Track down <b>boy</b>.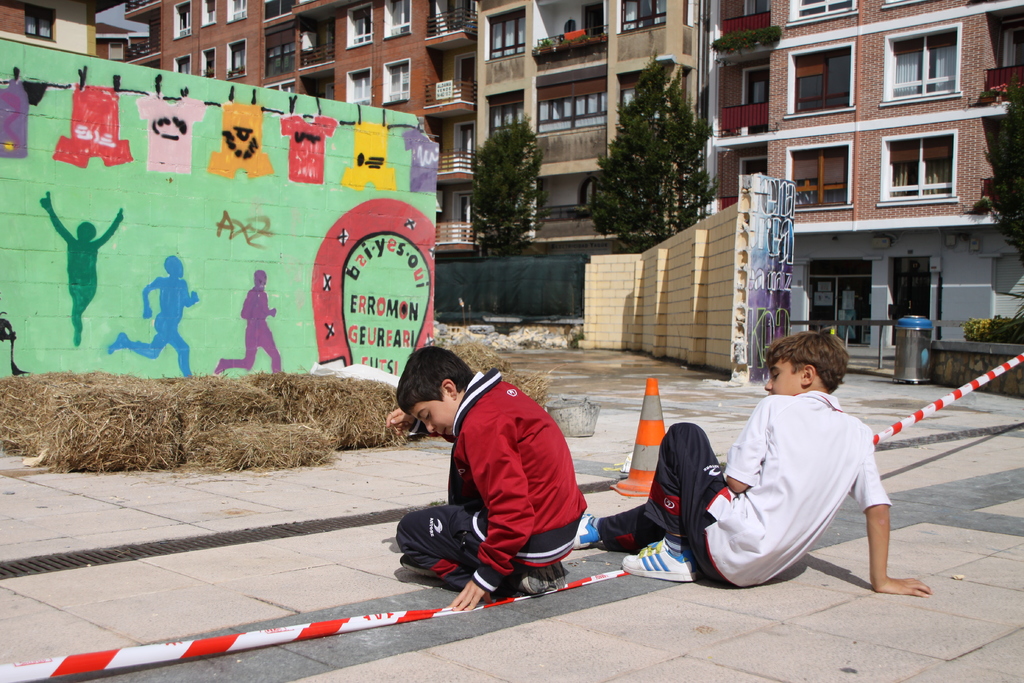
Tracked to <box>378,328,606,600</box>.
